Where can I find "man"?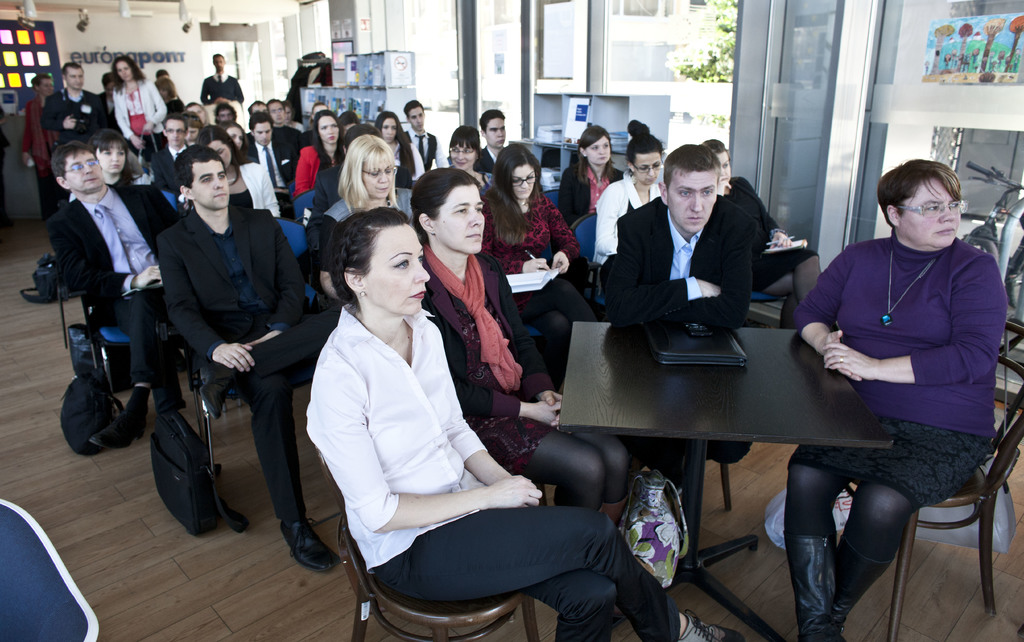
You can find it at [left=592, top=131, right=671, bottom=255].
